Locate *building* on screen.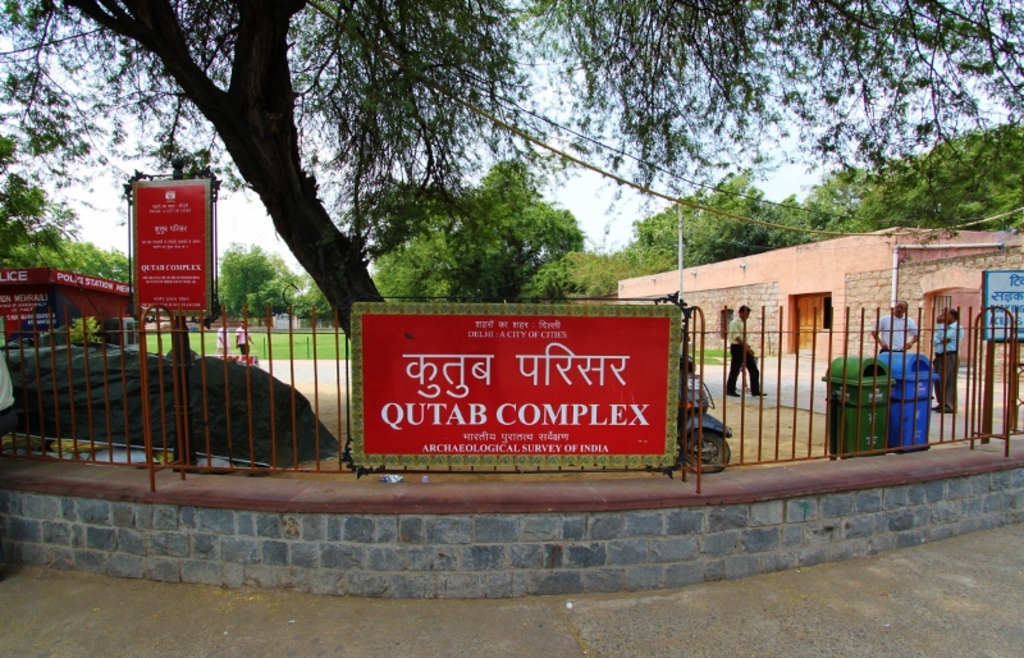
On screen at (left=620, top=227, right=1023, bottom=380).
